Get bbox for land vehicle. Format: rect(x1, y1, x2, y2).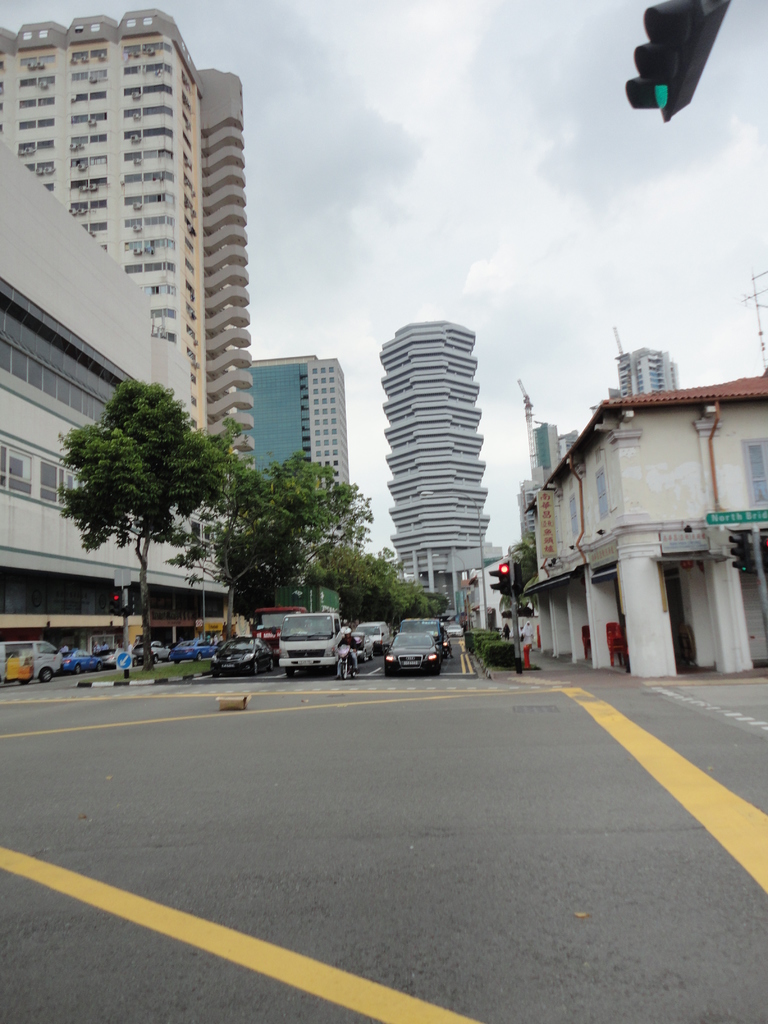
rect(138, 641, 167, 662).
